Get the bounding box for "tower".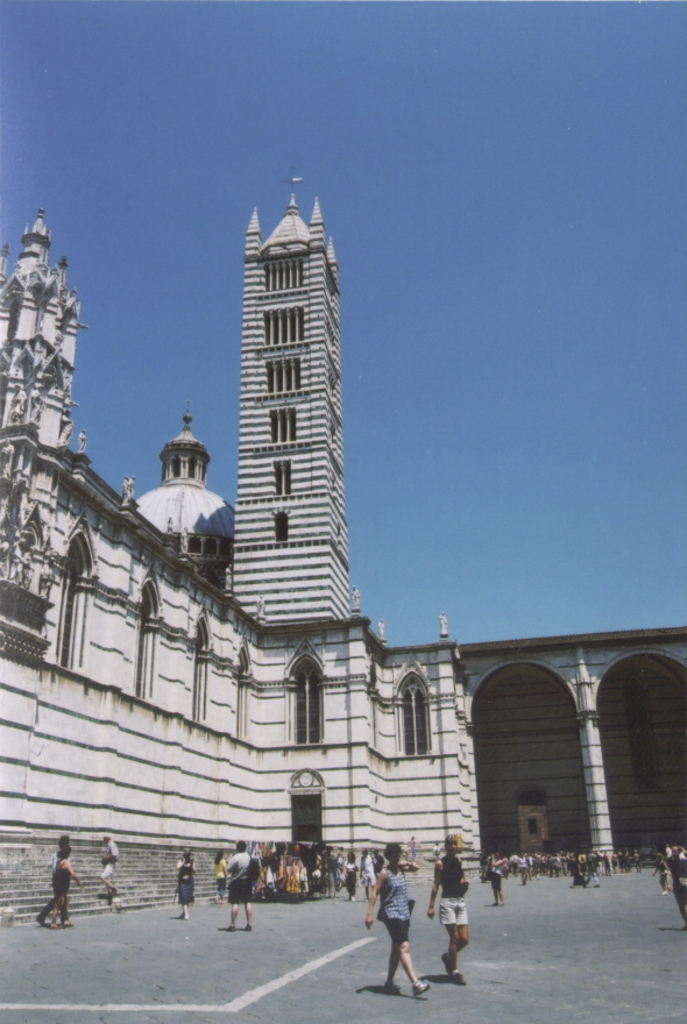
<region>0, 215, 62, 579</region>.
